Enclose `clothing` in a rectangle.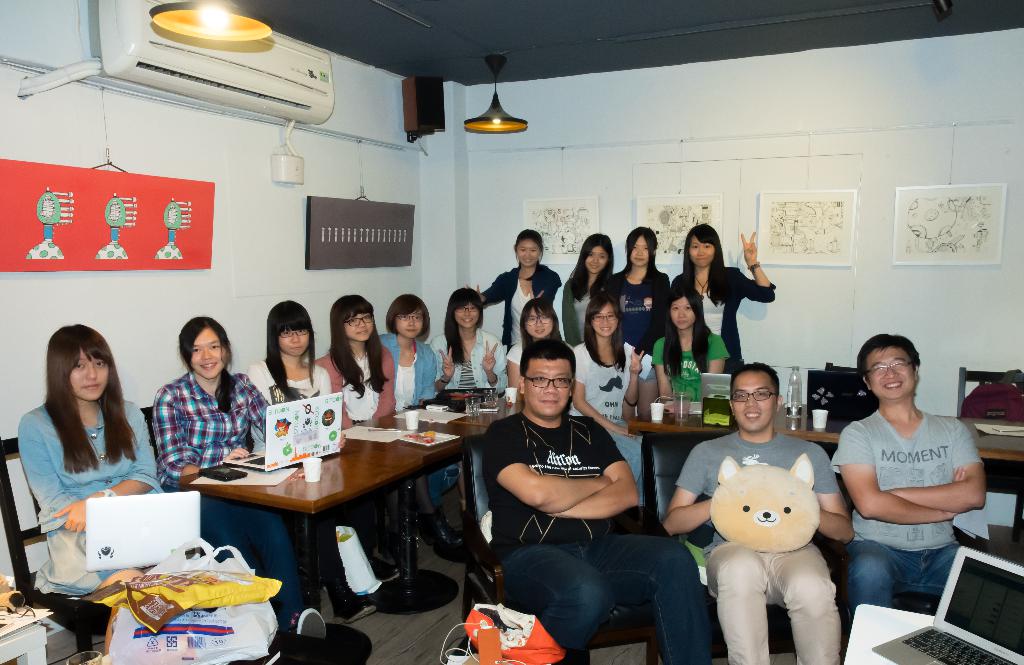
<region>826, 407, 984, 606</region>.
